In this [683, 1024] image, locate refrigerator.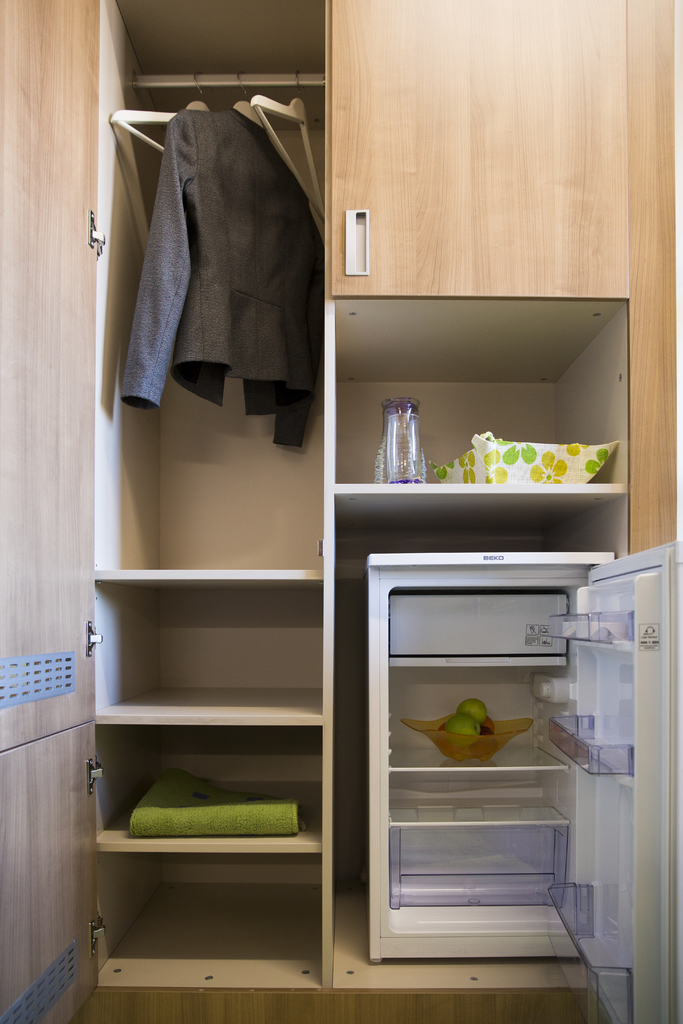
Bounding box: 320:525:649:1011.
